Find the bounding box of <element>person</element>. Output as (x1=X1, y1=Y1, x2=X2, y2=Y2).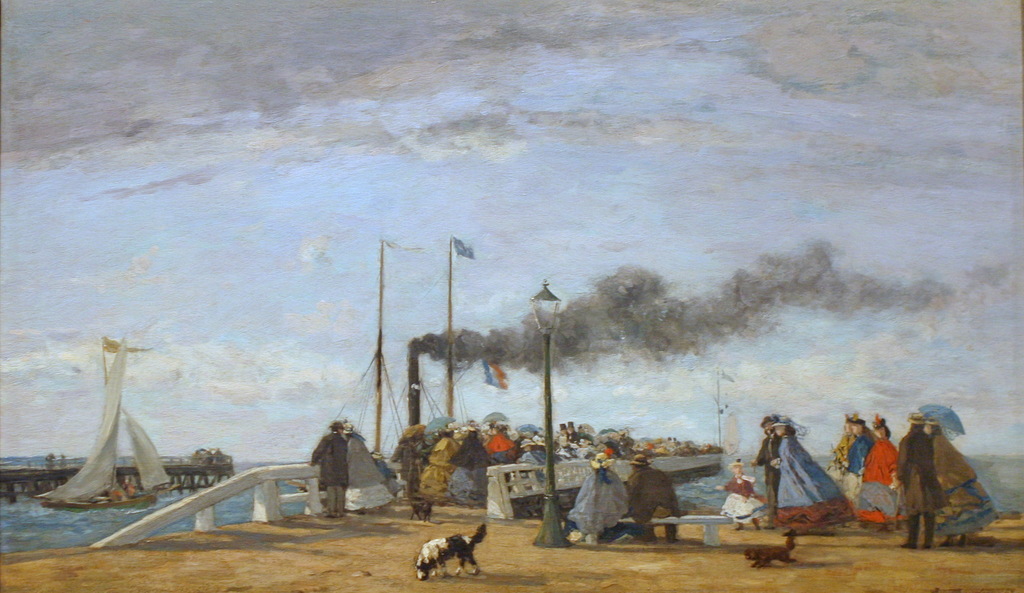
(x1=564, y1=453, x2=632, y2=544).
